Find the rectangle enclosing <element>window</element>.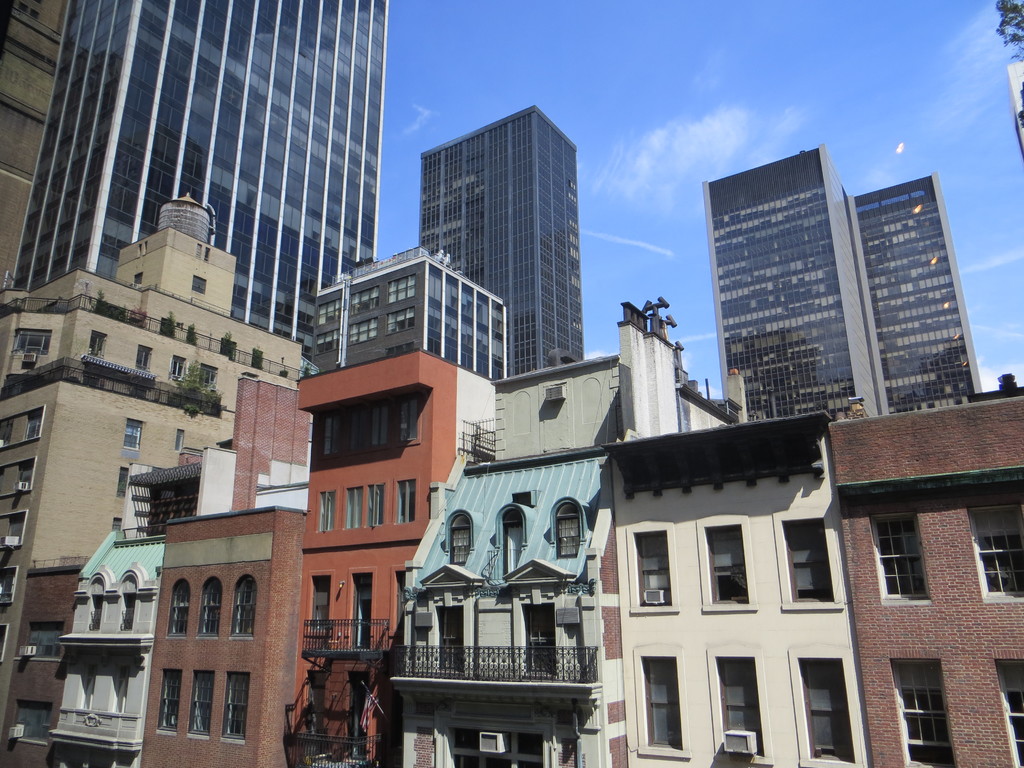
bbox(308, 671, 324, 760).
